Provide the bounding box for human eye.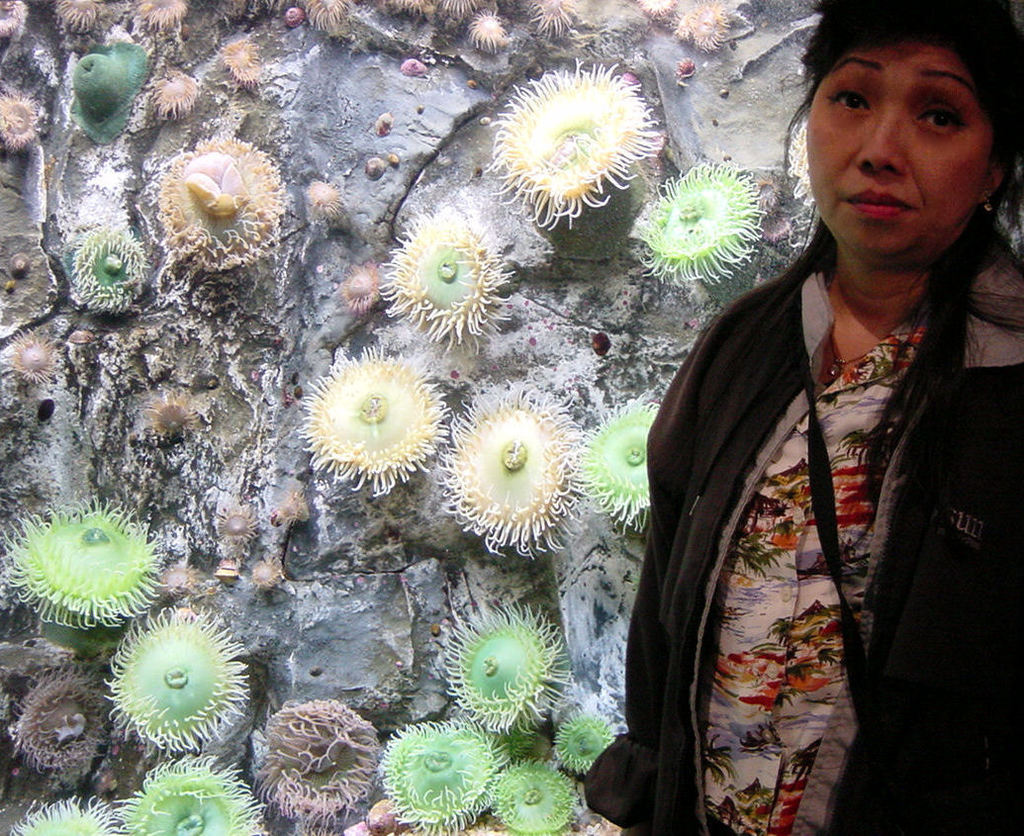
rect(912, 99, 971, 139).
